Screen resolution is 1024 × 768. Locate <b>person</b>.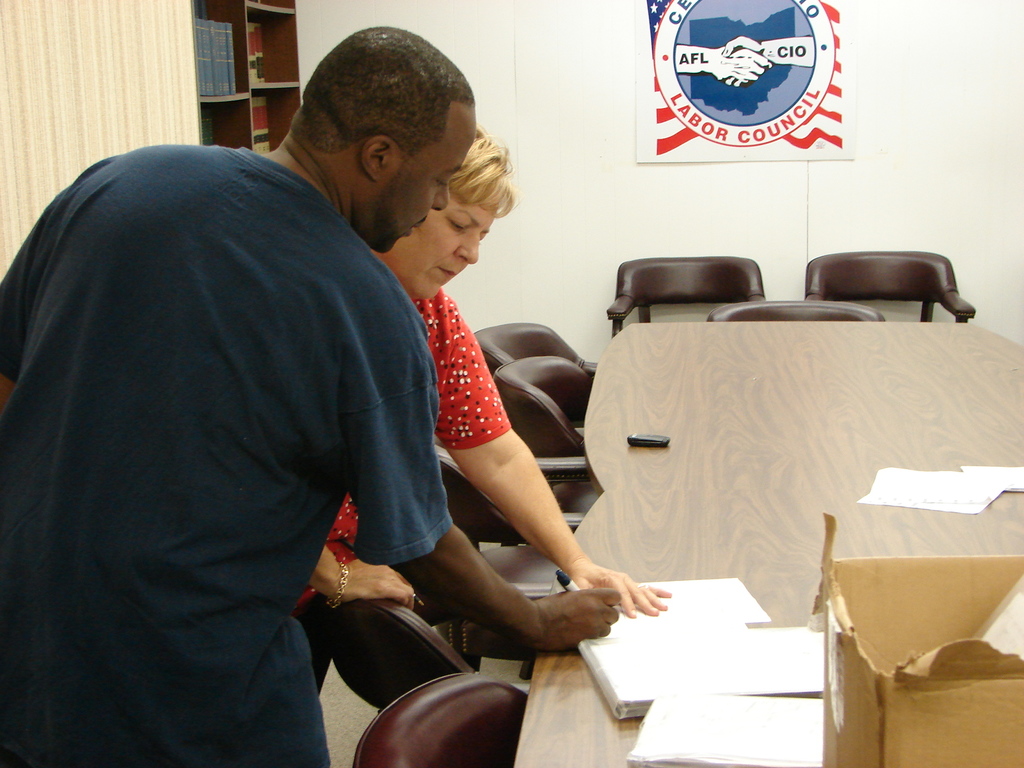
x1=6, y1=27, x2=625, y2=767.
